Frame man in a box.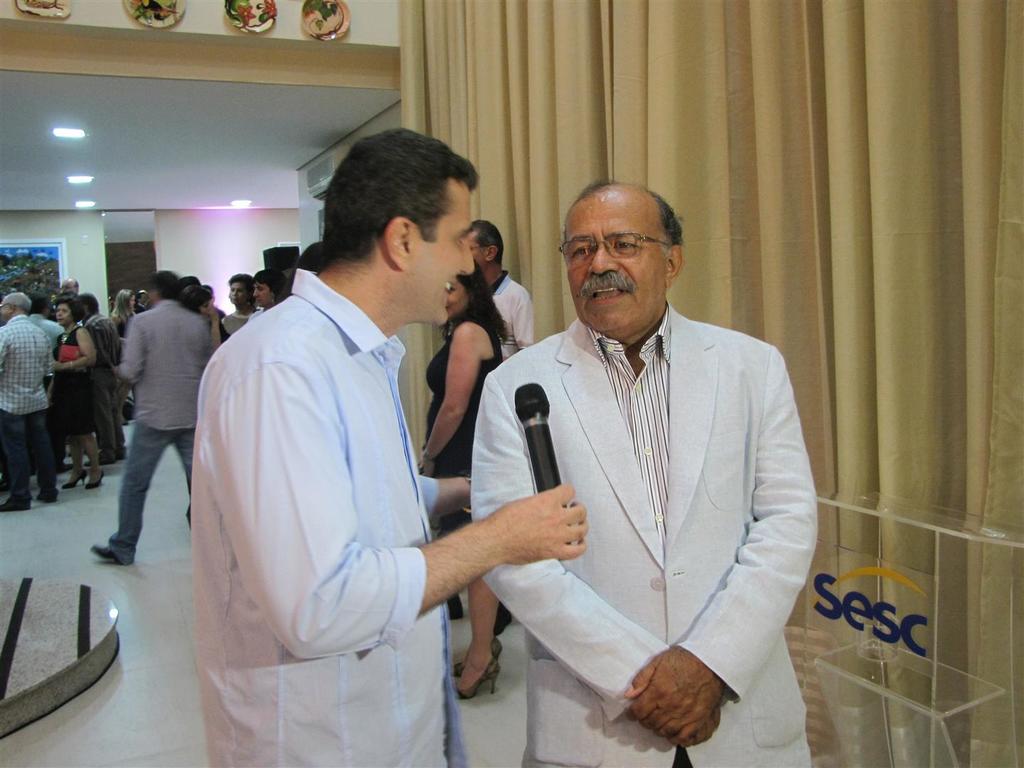
box(41, 277, 92, 383).
